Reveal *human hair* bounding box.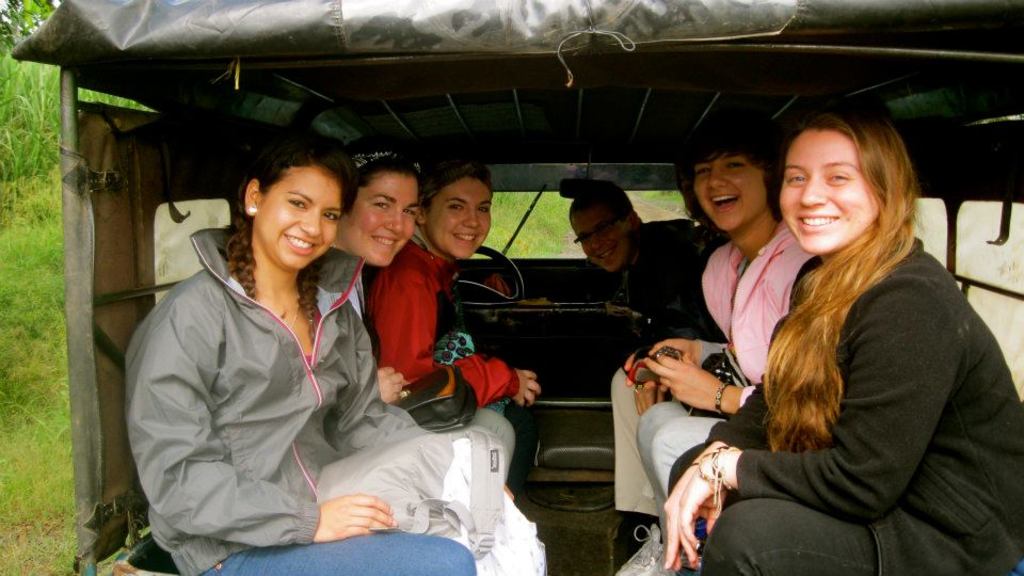
Revealed: 339:140:422:213.
